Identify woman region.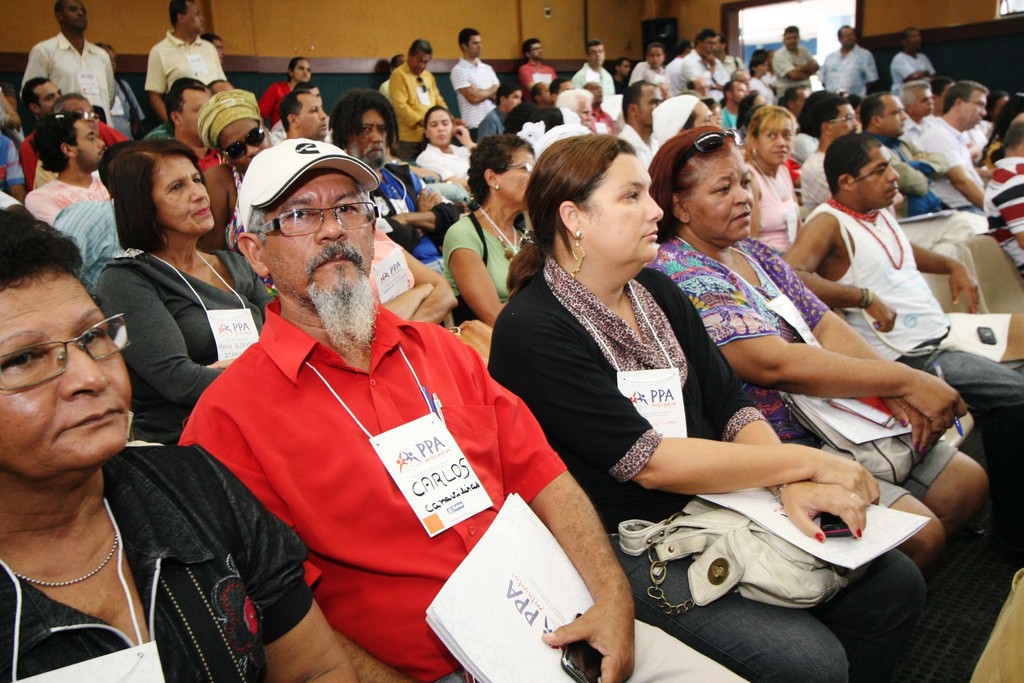
Region: rect(554, 88, 608, 134).
